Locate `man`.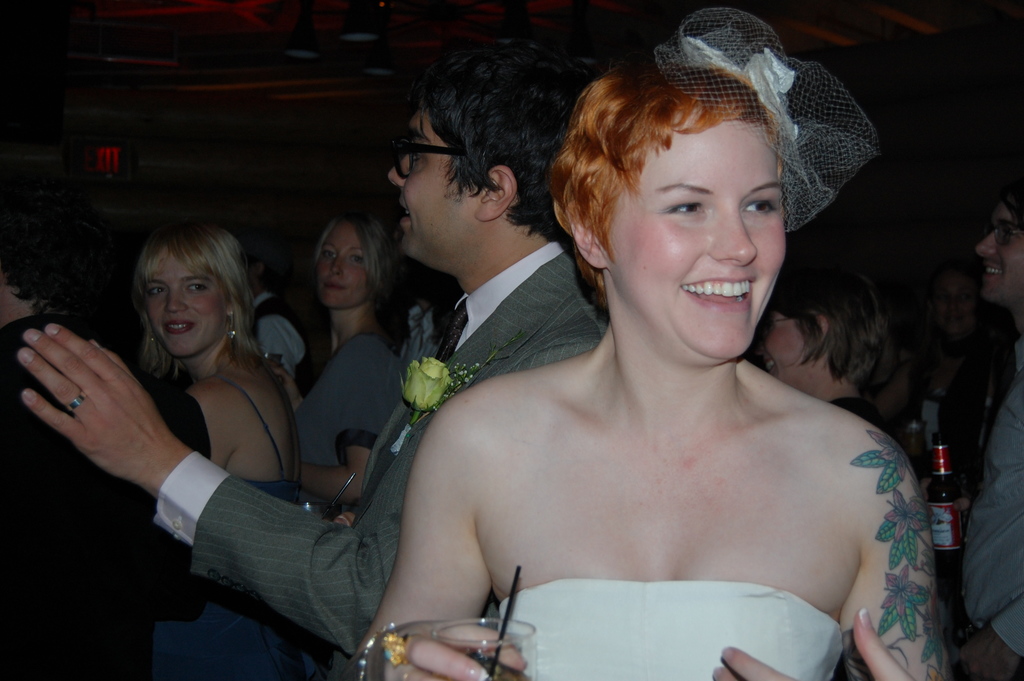
Bounding box: region(16, 35, 613, 680).
